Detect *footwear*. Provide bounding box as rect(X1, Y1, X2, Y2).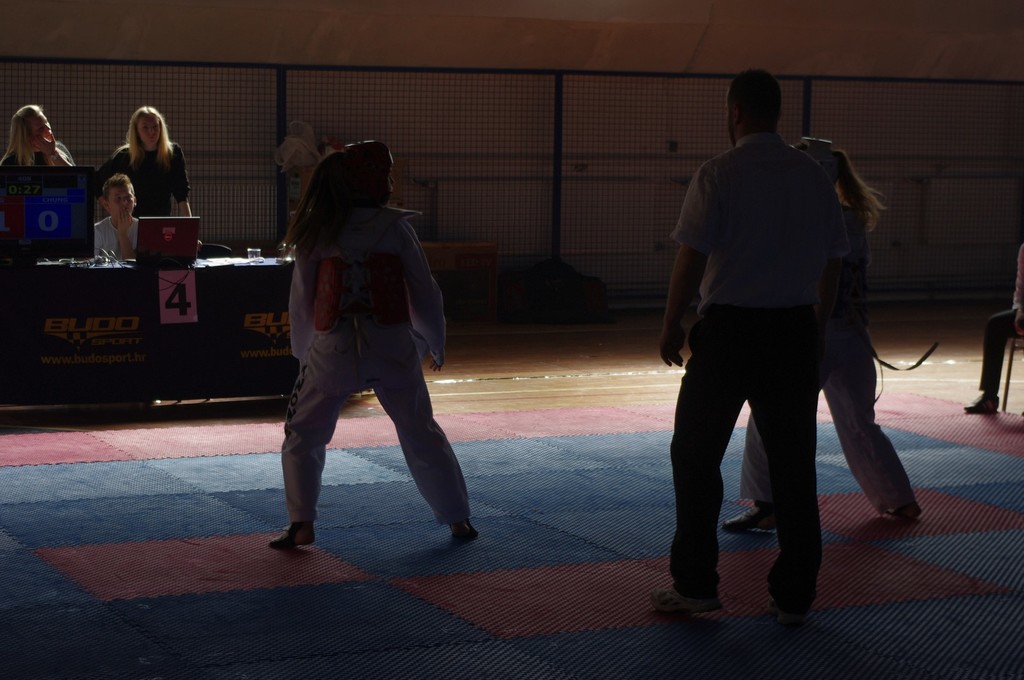
rect(880, 493, 924, 524).
